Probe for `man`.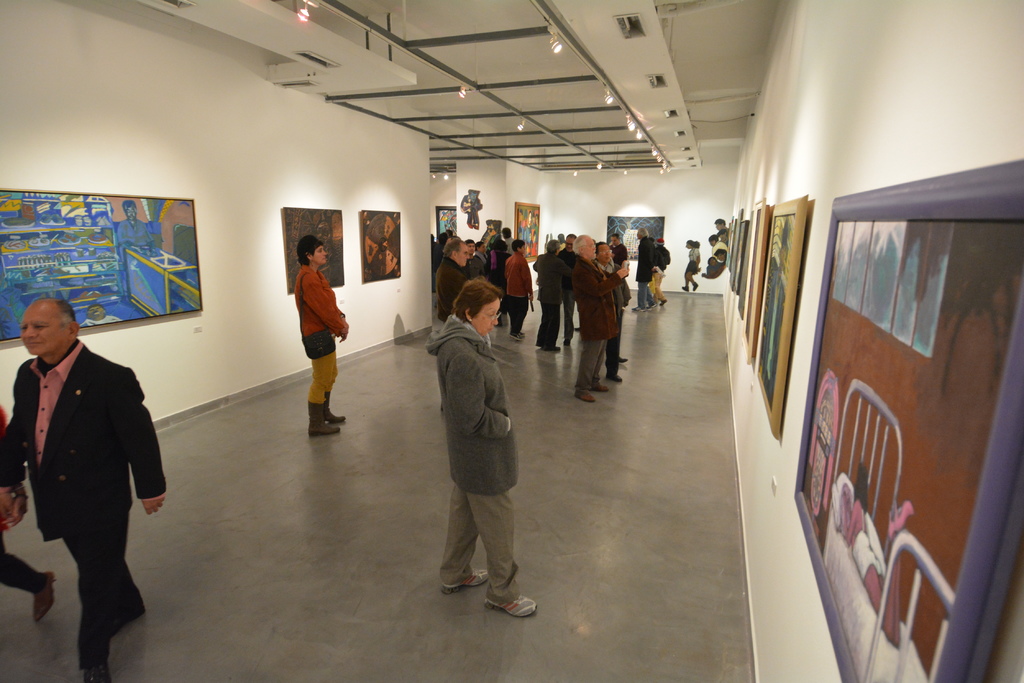
Probe result: 435 236 470 413.
